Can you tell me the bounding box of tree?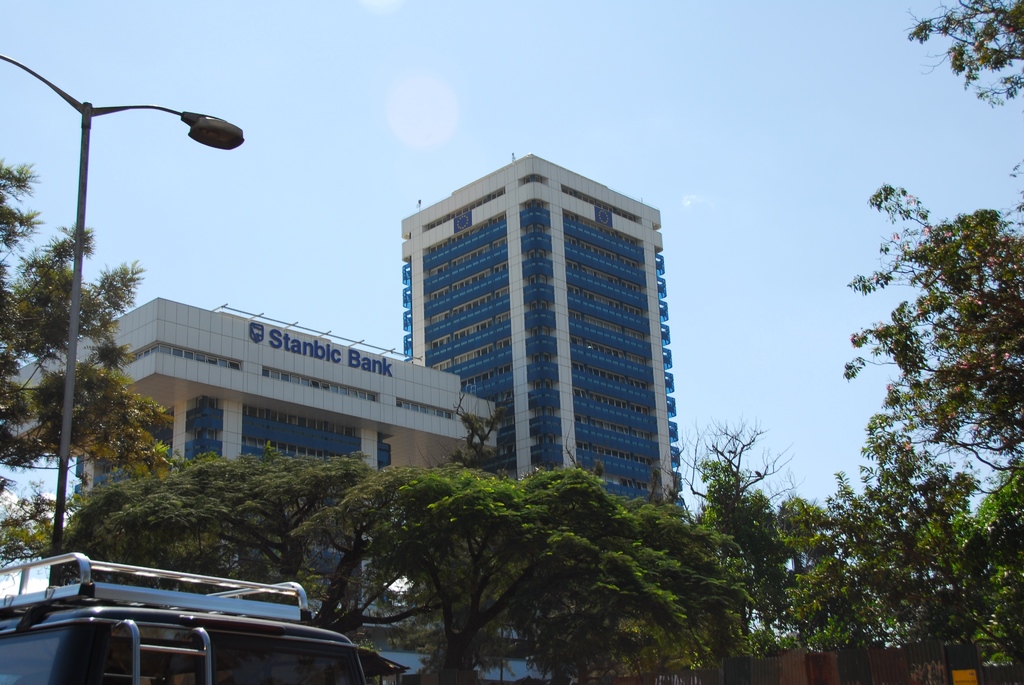
(783, 436, 1023, 684).
